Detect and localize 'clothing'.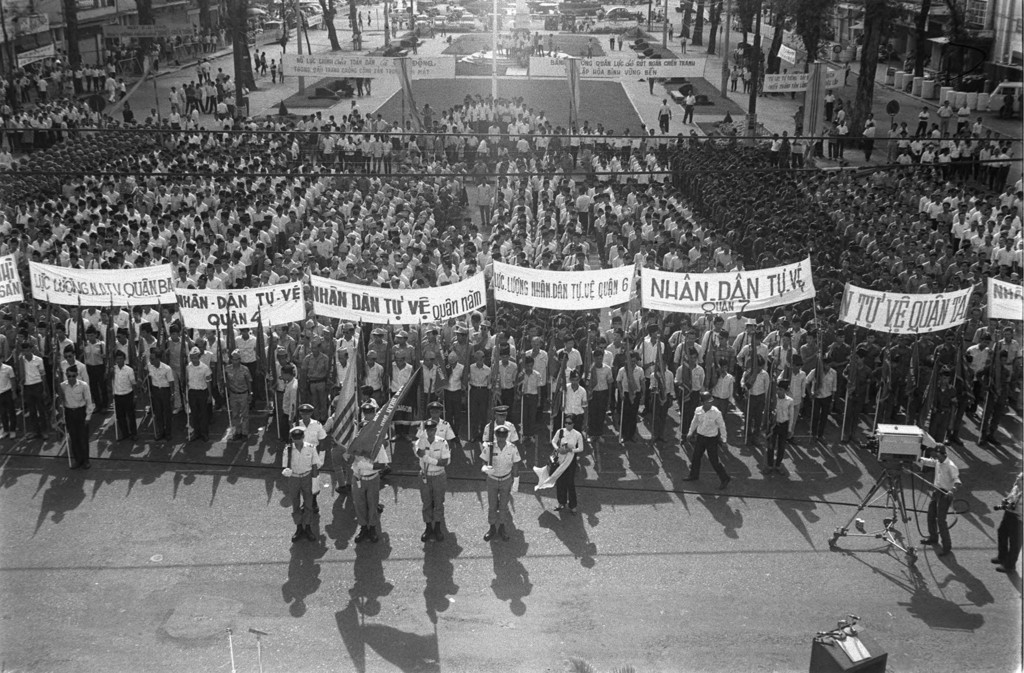
Localized at select_region(746, 72, 753, 93).
